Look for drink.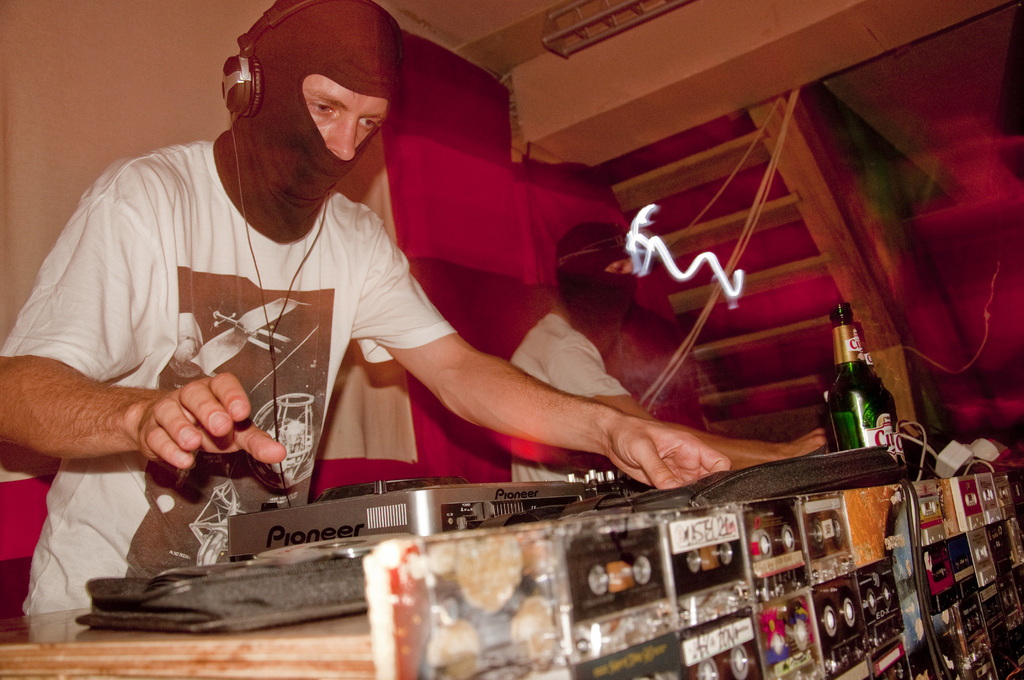
Found: region(819, 332, 893, 462).
